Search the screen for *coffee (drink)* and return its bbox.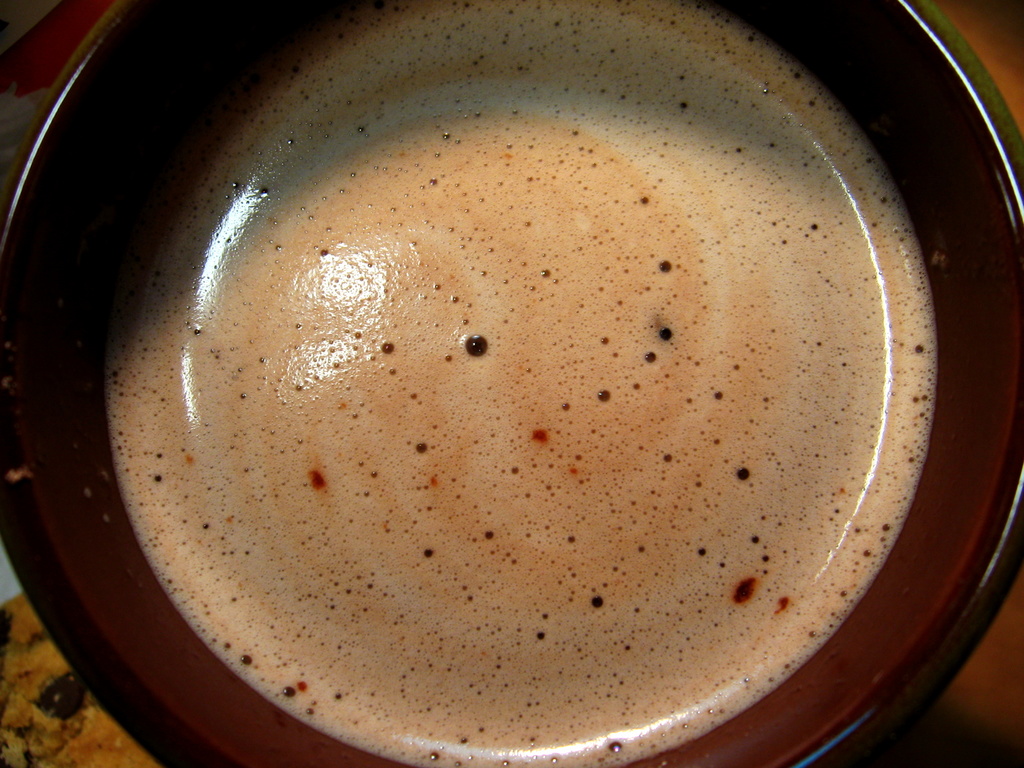
Found: <box>61,2,952,767</box>.
